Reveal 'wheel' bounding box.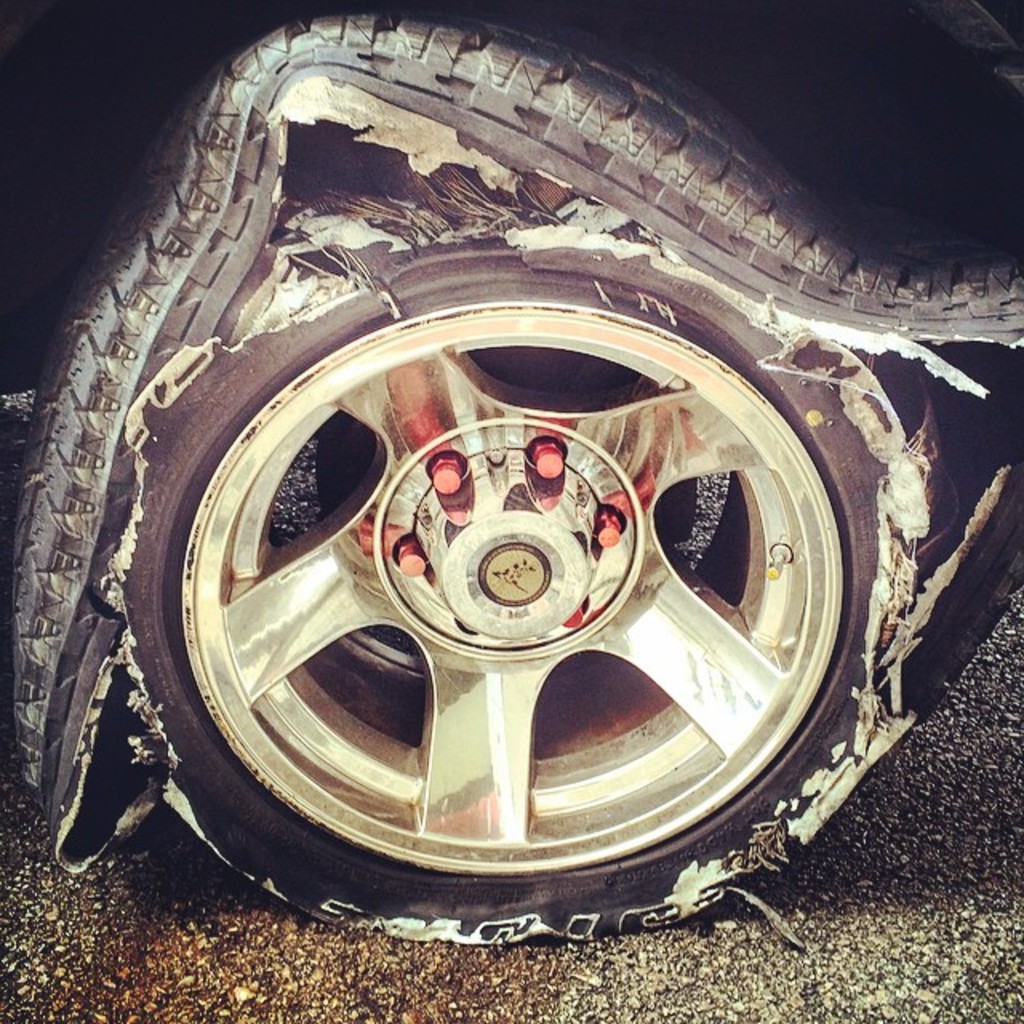
Revealed: bbox(24, 14, 1018, 952).
